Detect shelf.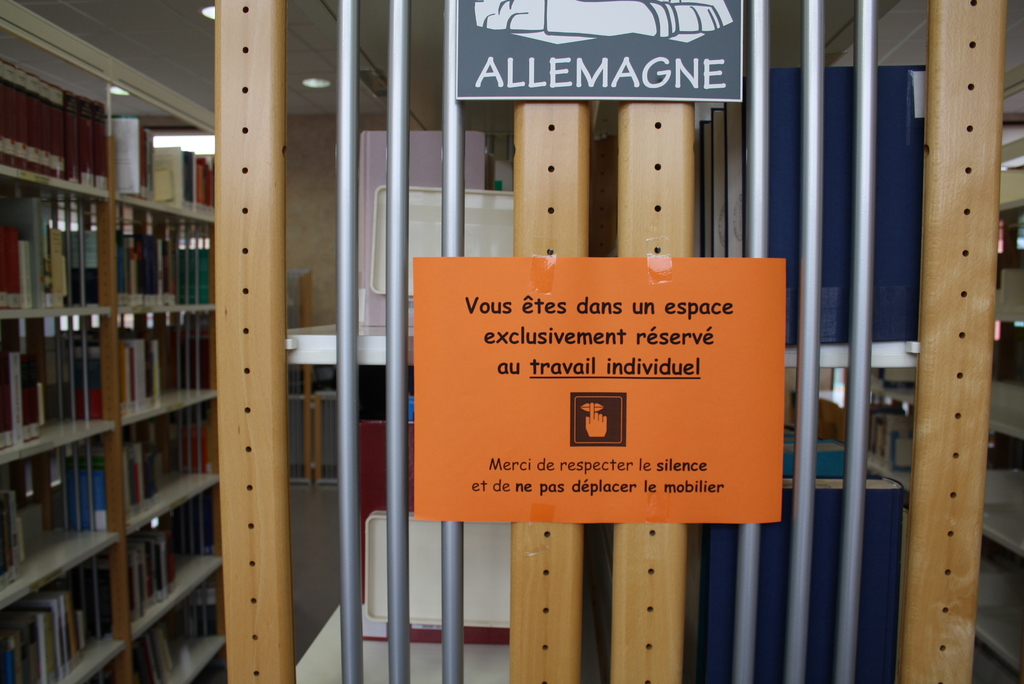
Detected at (x1=0, y1=476, x2=232, y2=683).
